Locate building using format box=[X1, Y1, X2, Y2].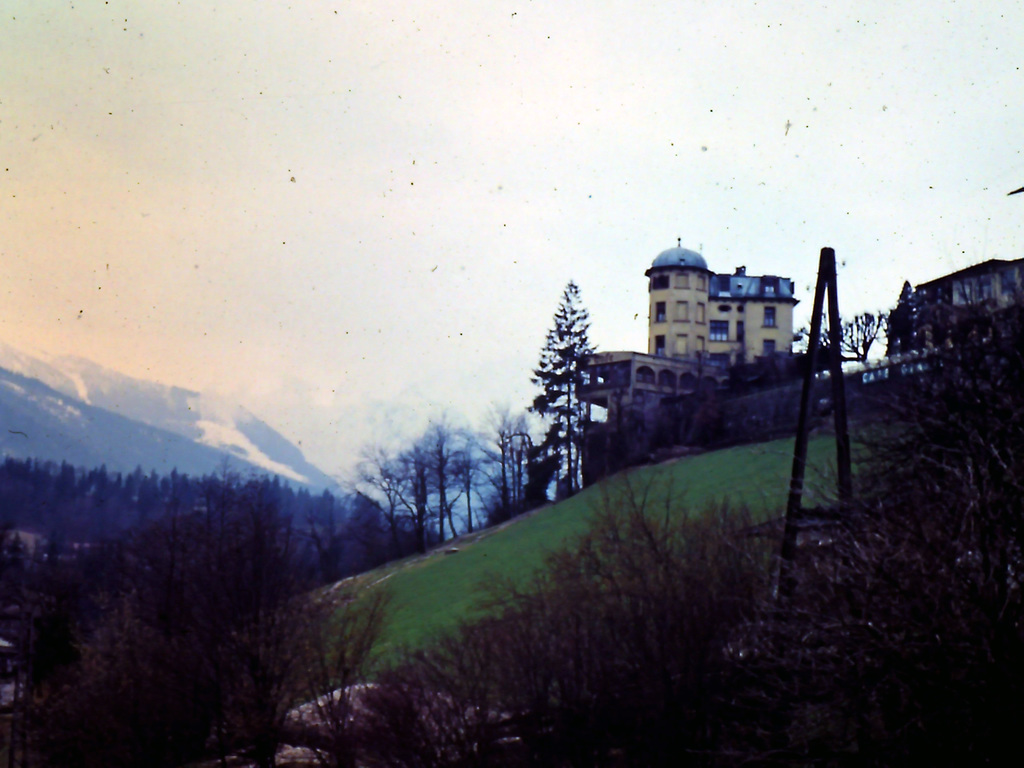
box=[580, 239, 803, 449].
